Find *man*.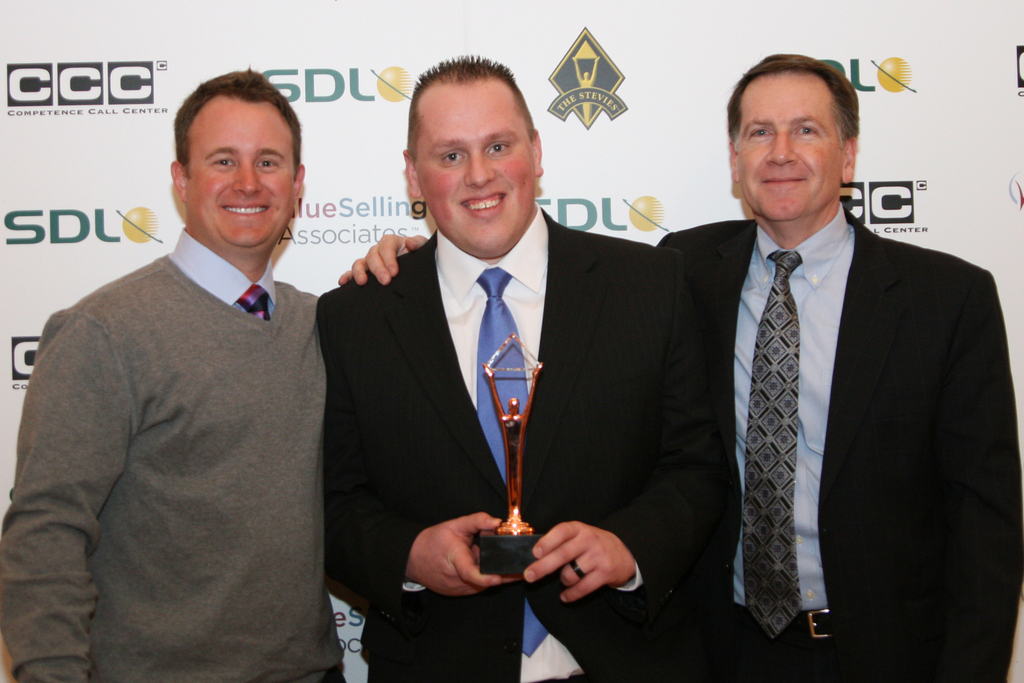
{"x1": 335, "y1": 49, "x2": 1020, "y2": 682}.
